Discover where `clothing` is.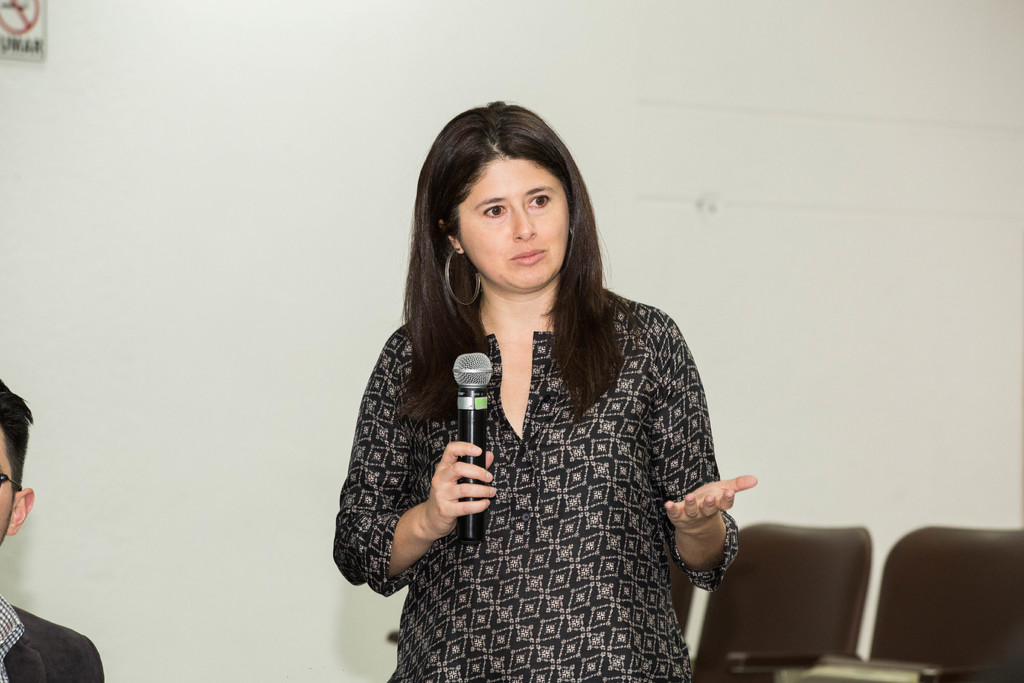
Discovered at bbox=[335, 245, 754, 653].
